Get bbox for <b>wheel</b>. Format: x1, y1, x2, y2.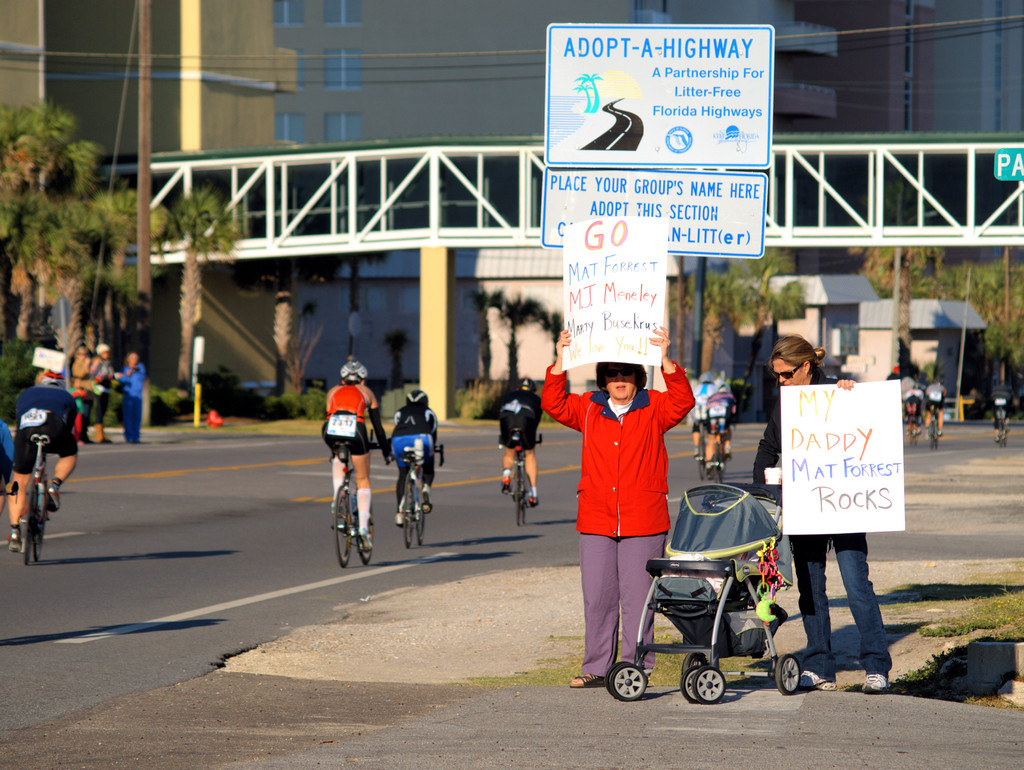
419, 485, 427, 544.
